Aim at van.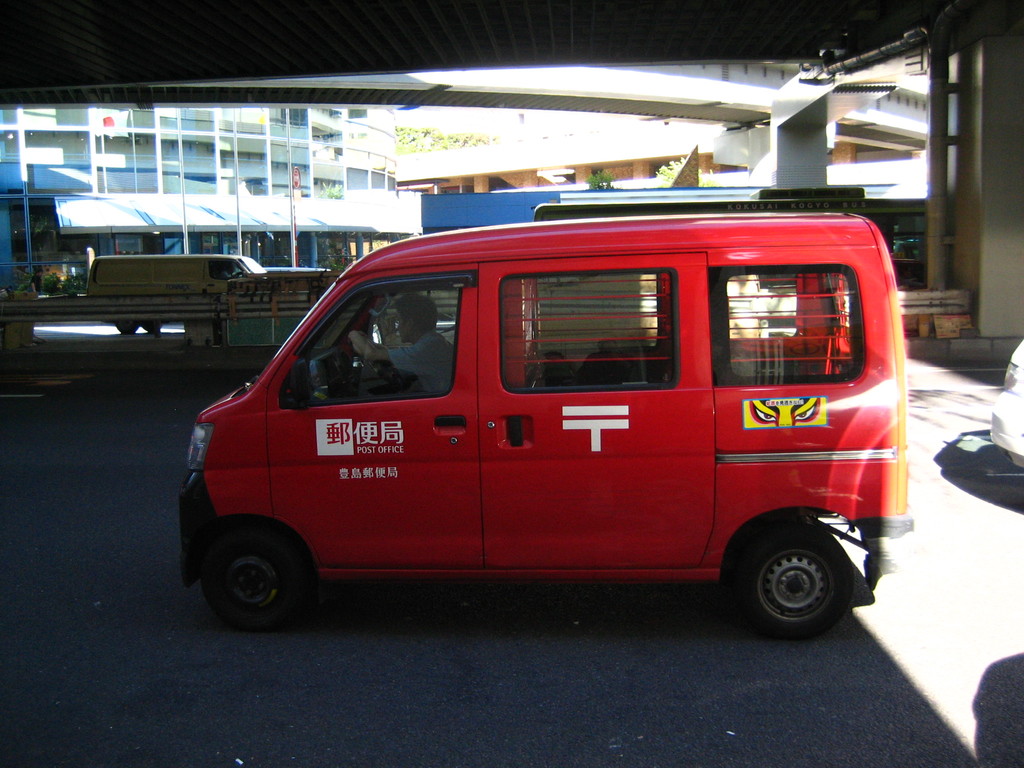
Aimed at Rect(177, 213, 915, 628).
